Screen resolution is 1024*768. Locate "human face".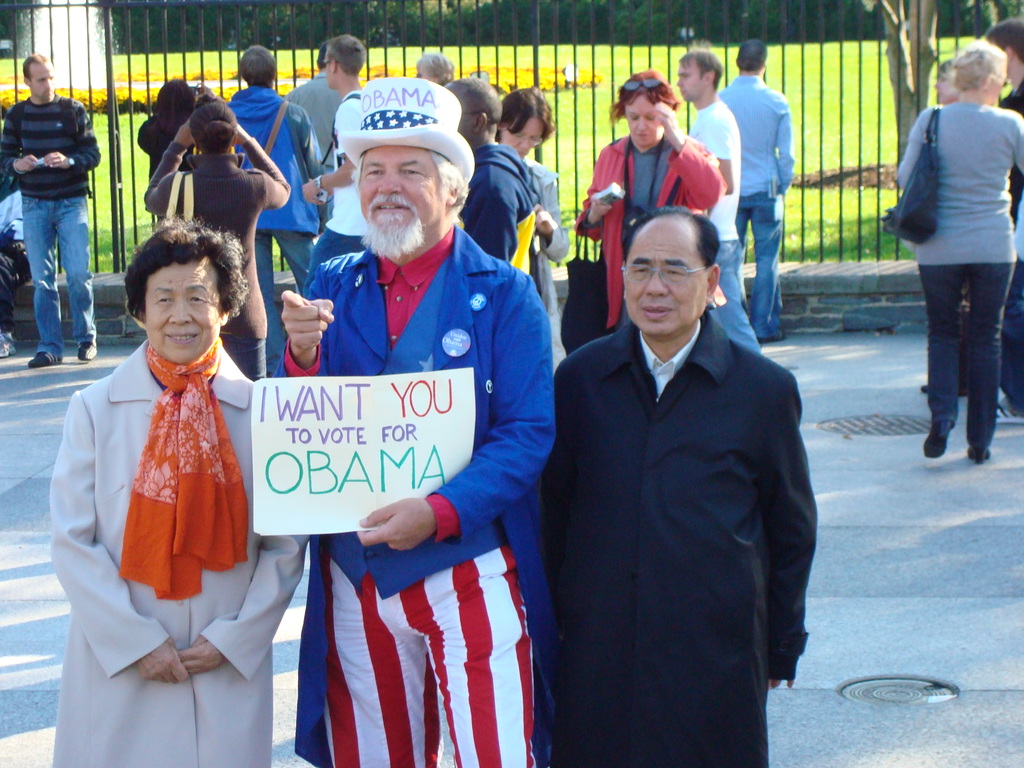
{"x1": 363, "y1": 151, "x2": 445, "y2": 233}.
